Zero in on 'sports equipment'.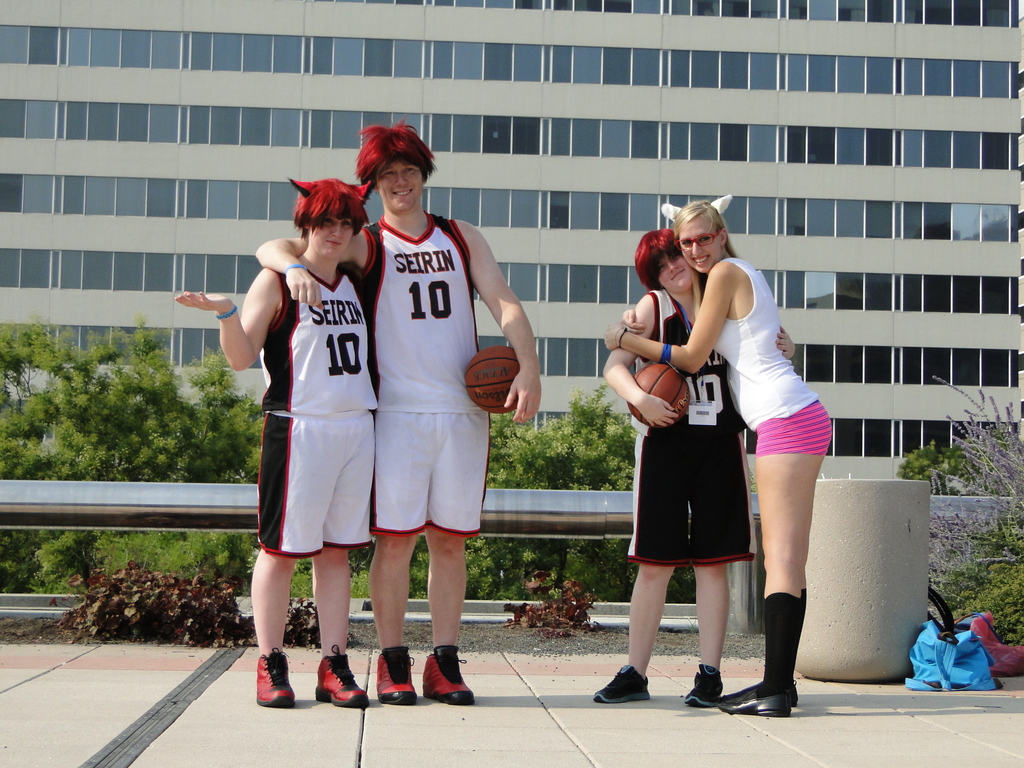
Zeroed in: (left=593, top=662, right=651, bottom=703).
